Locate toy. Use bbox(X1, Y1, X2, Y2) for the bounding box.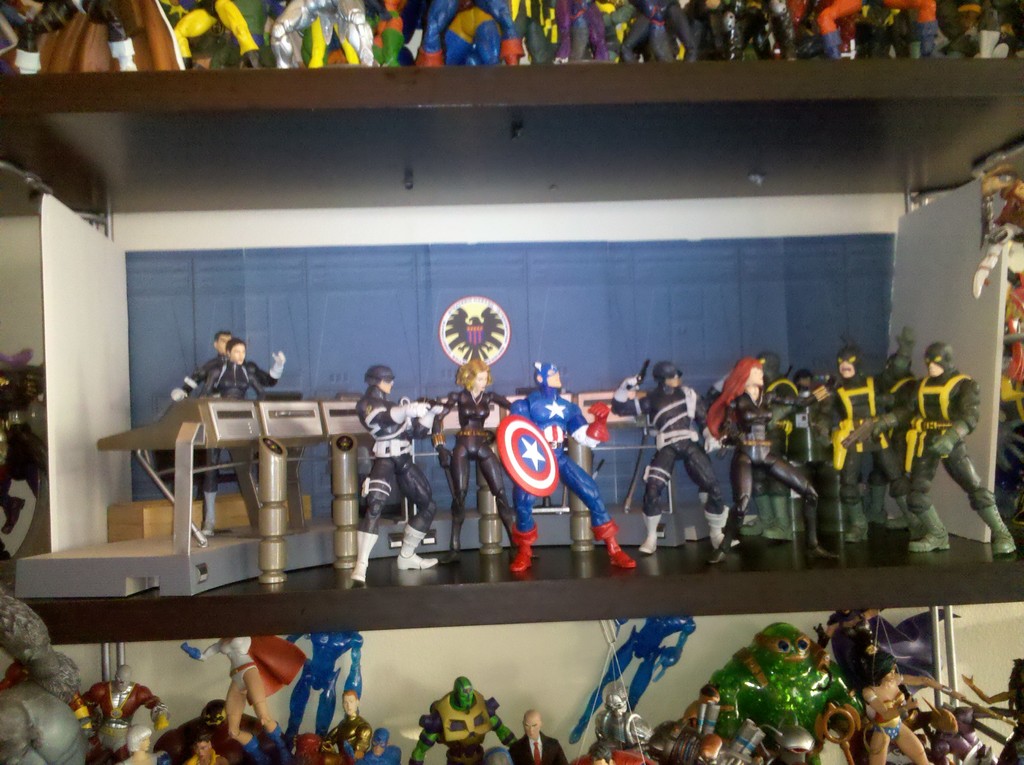
bbox(701, 358, 838, 563).
